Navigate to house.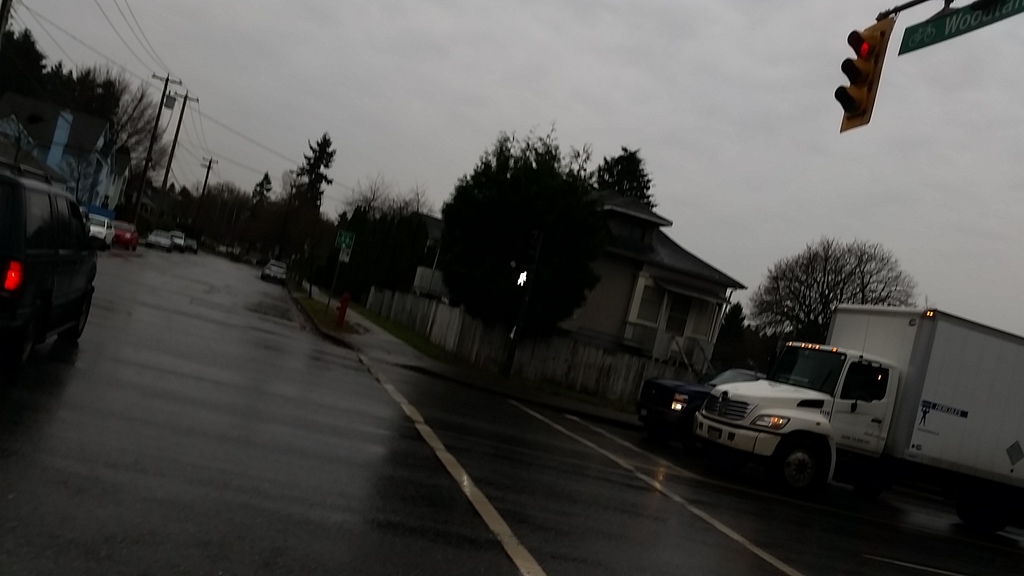
Navigation target: x1=821 y1=303 x2=1023 y2=486.
